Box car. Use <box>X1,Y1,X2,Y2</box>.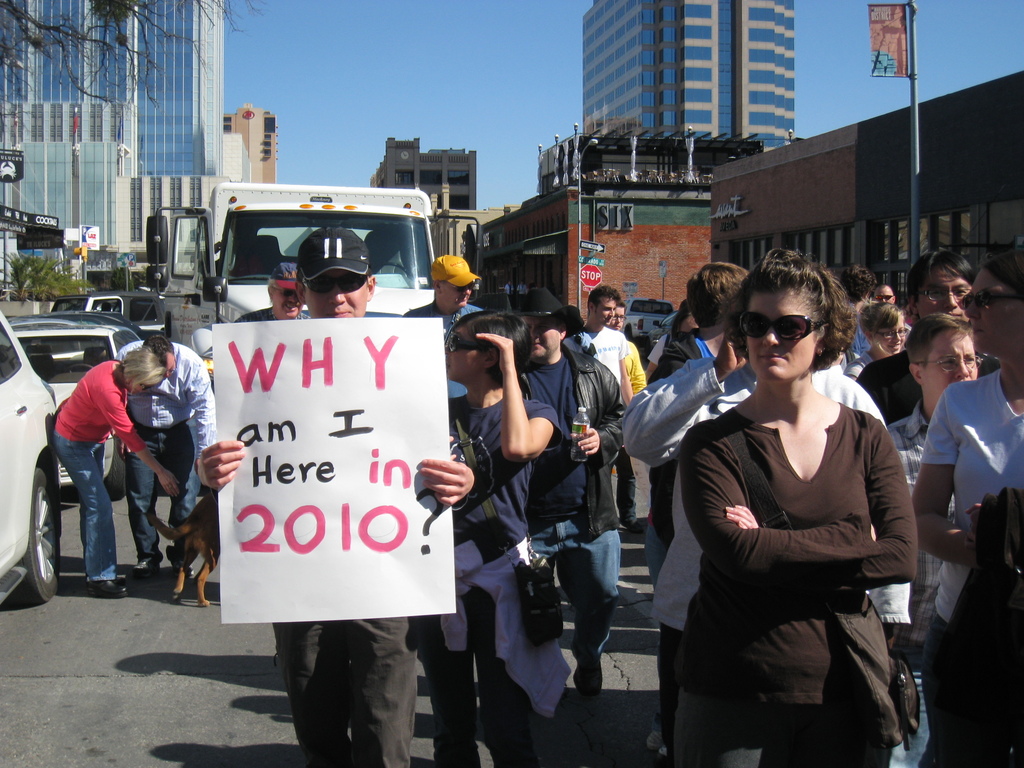
<box>645,311,684,357</box>.
